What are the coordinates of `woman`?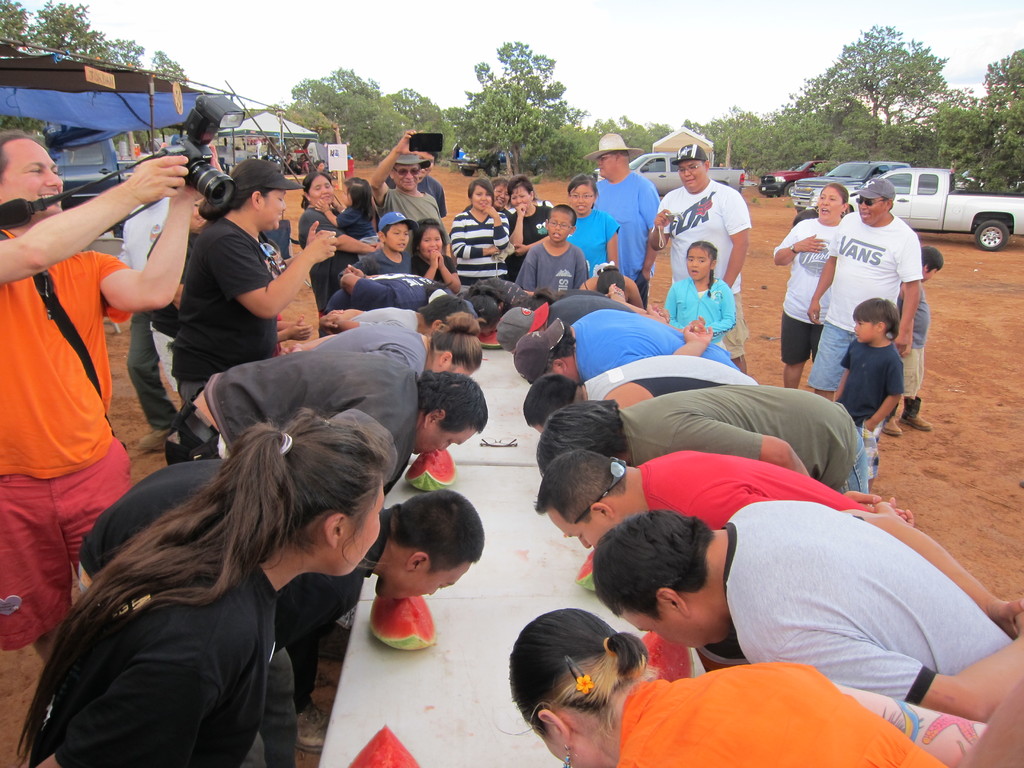
region(169, 157, 334, 404).
